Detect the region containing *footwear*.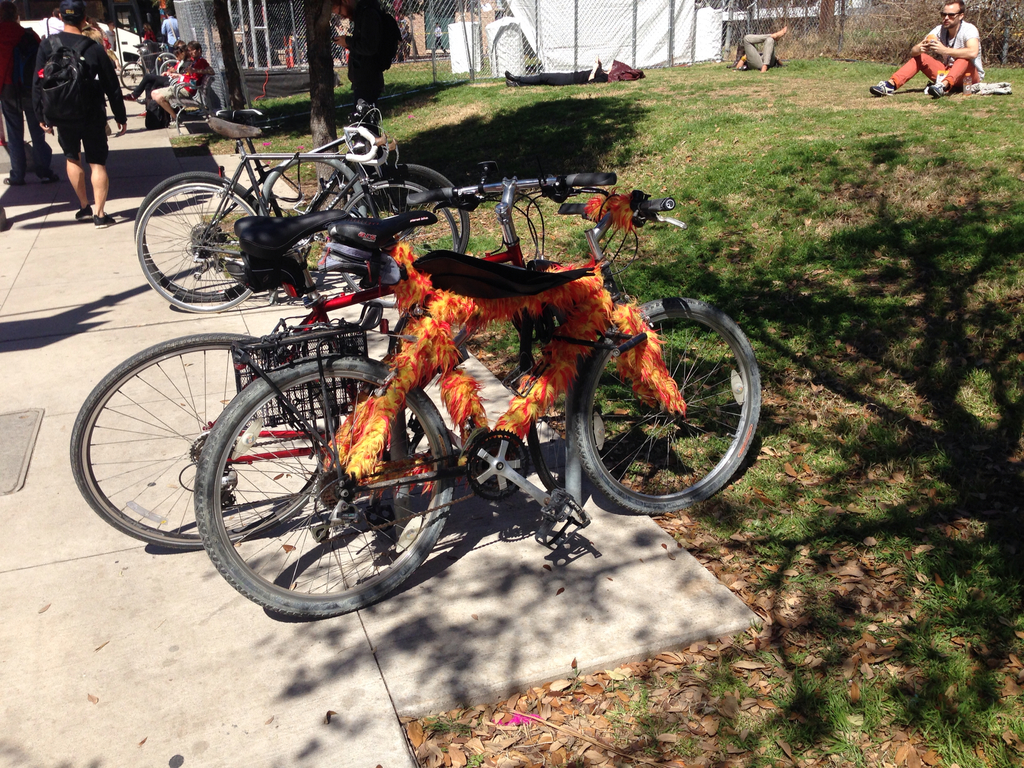
box=[3, 177, 26, 183].
